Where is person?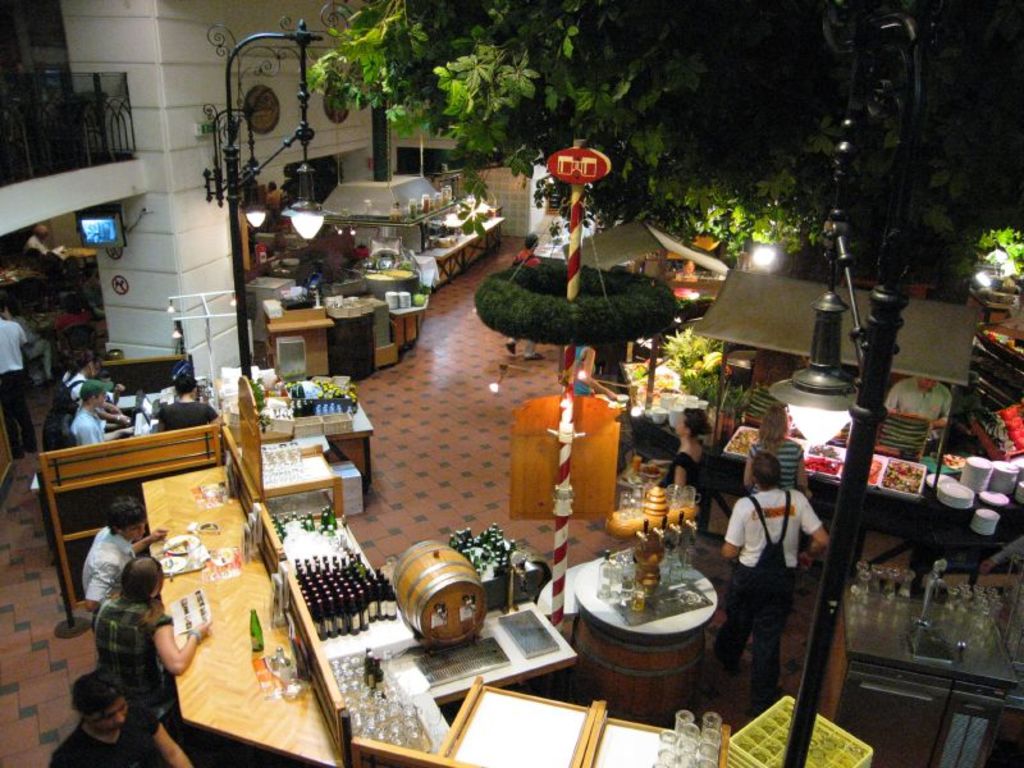
bbox(78, 492, 174, 598).
